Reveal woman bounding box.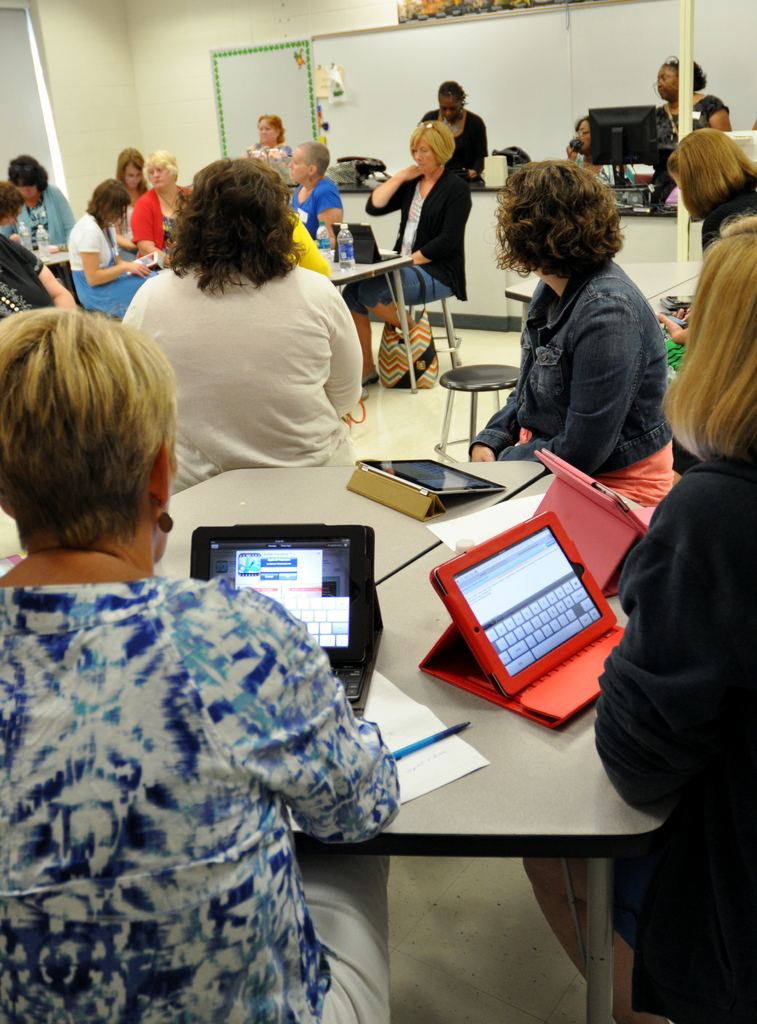
Revealed: [x1=463, y1=161, x2=671, y2=502].
